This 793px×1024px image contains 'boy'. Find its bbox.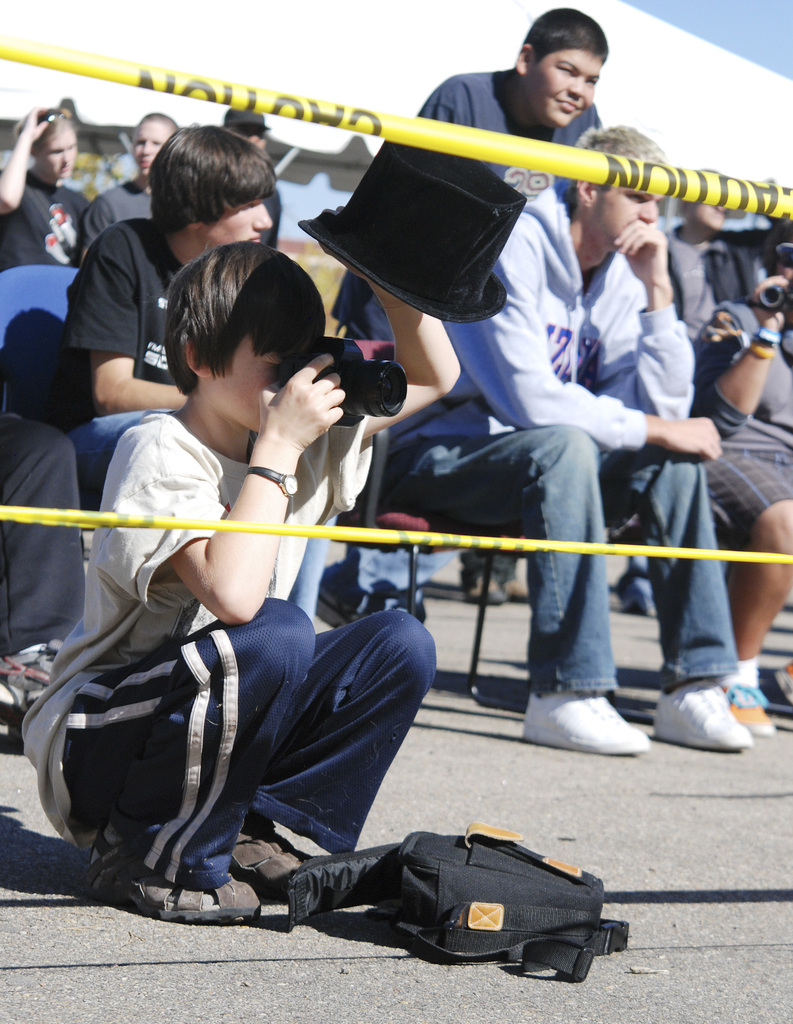
crop(56, 138, 311, 460).
